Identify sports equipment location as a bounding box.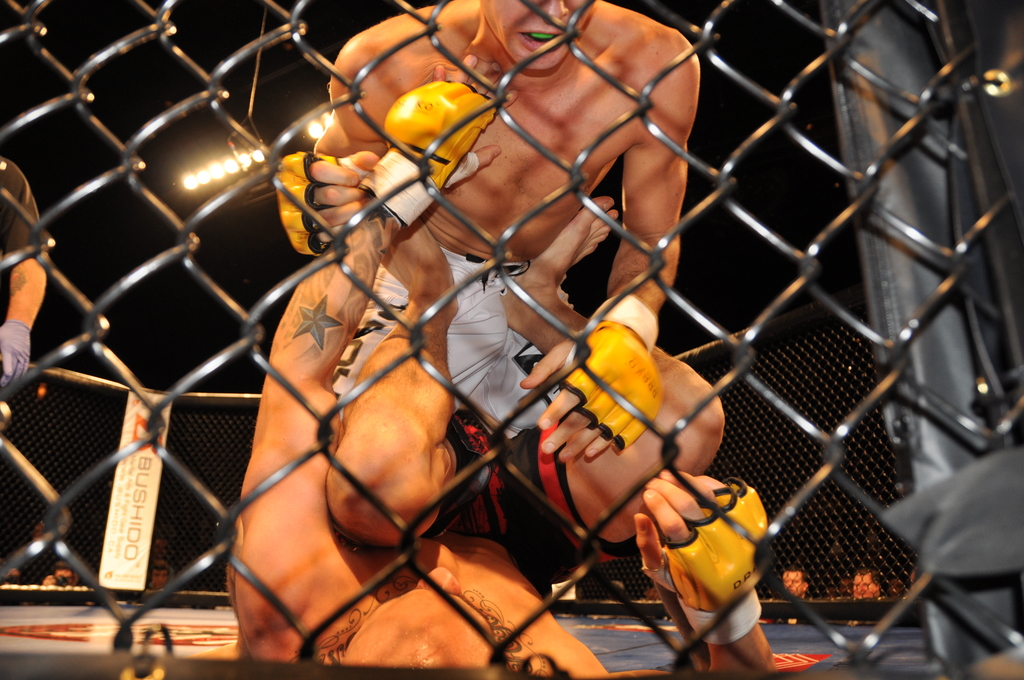
pyautogui.locateOnScreen(356, 74, 496, 229).
